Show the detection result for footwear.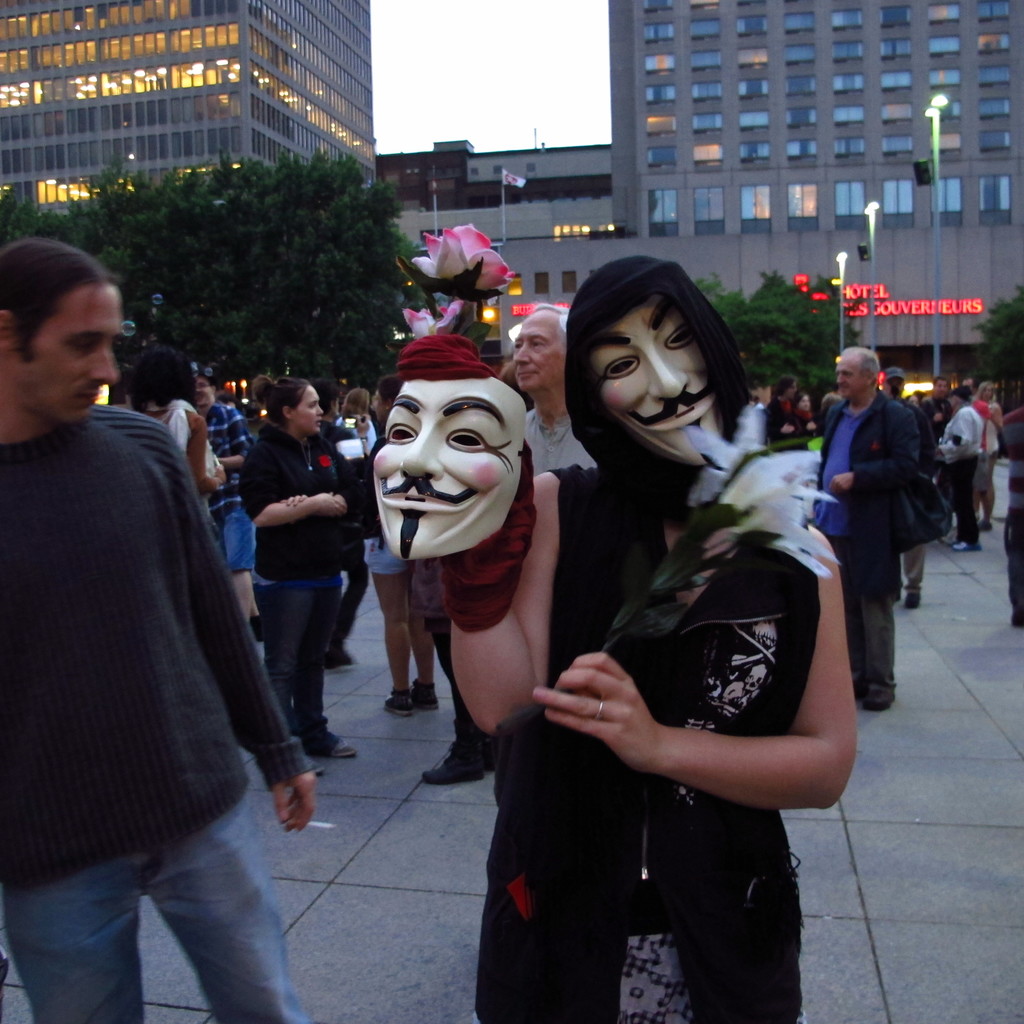
333, 640, 353, 673.
